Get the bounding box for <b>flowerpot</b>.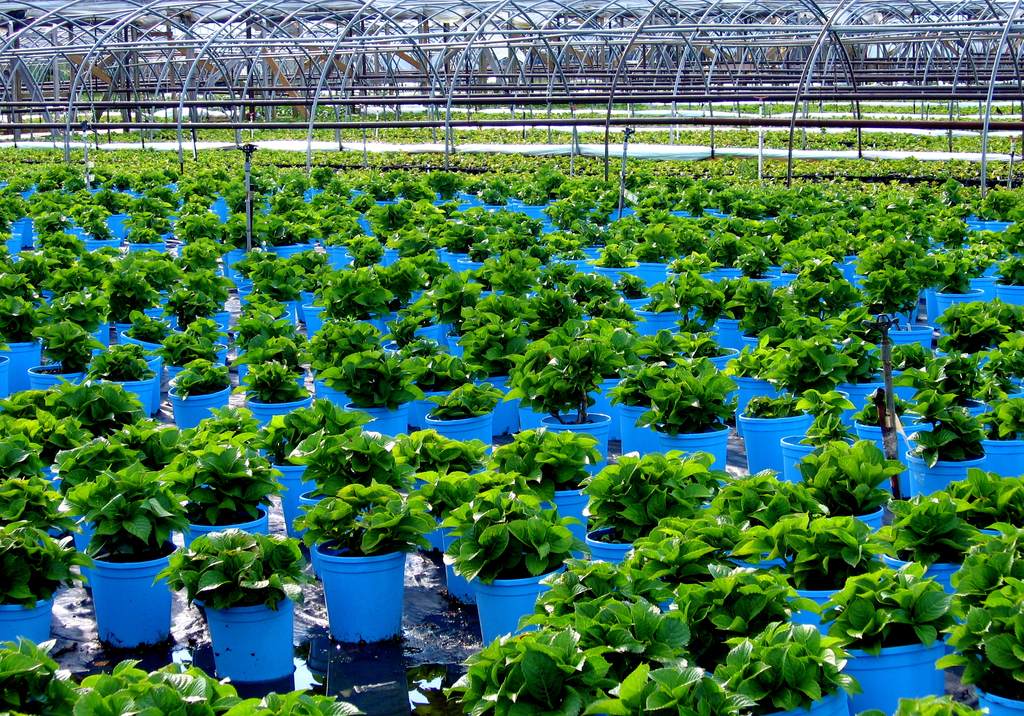
(200,591,292,683).
